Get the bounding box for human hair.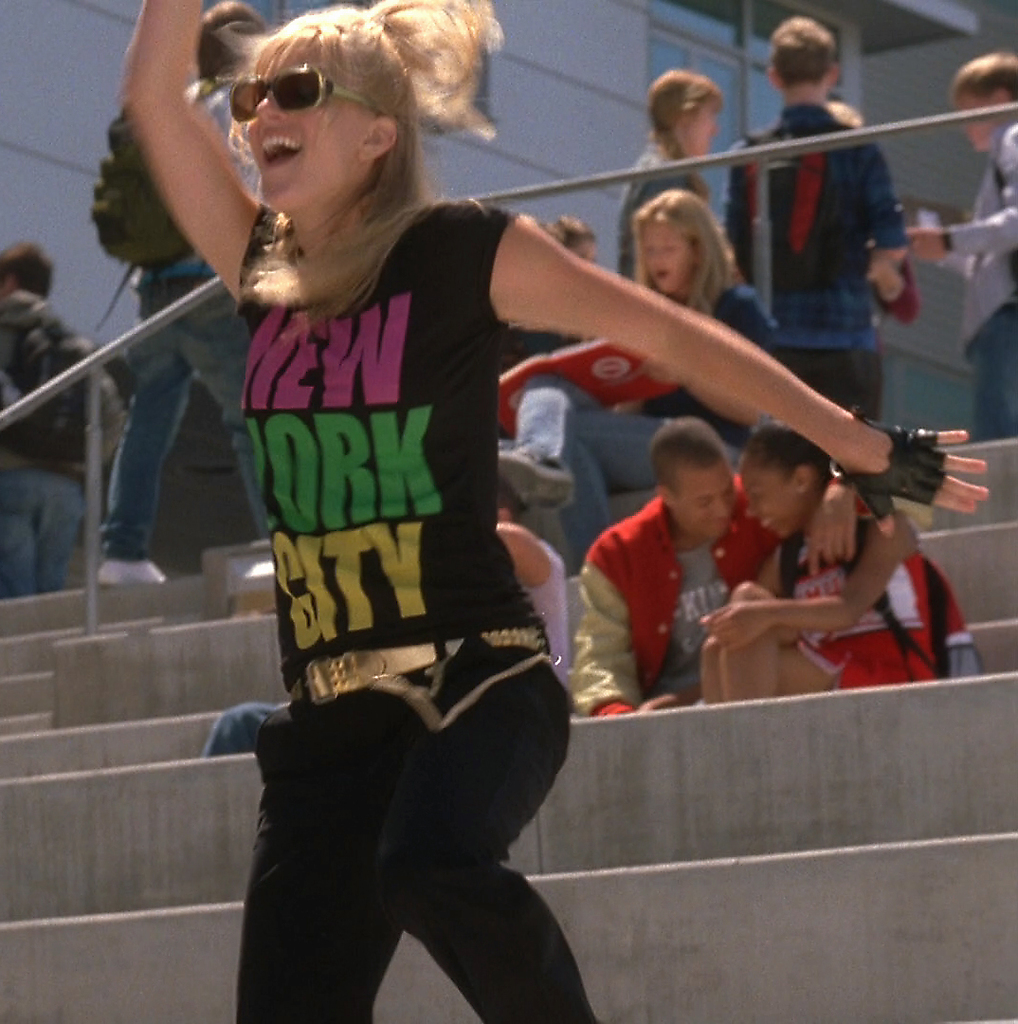
crop(765, 7, 834, 83).
